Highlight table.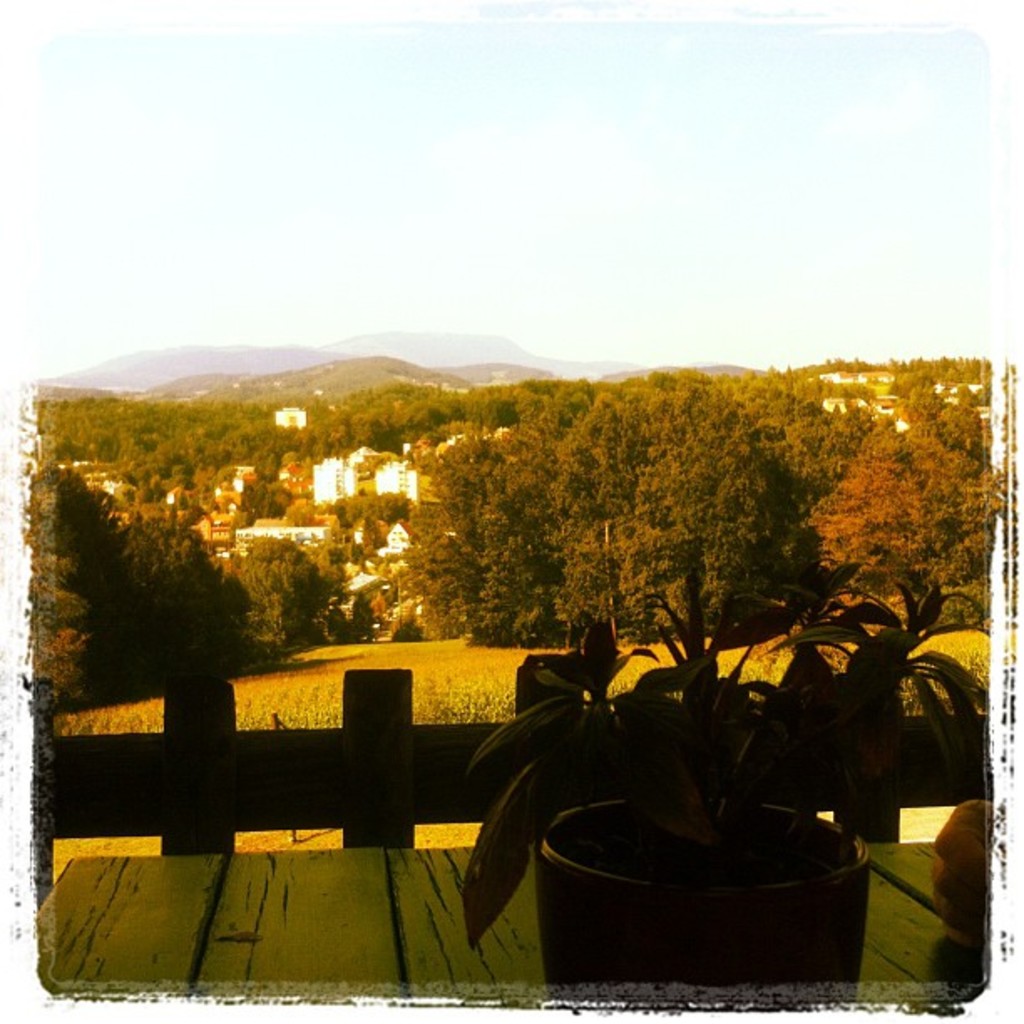
Highlighted region: Rect(23, 832, 939, 999).
